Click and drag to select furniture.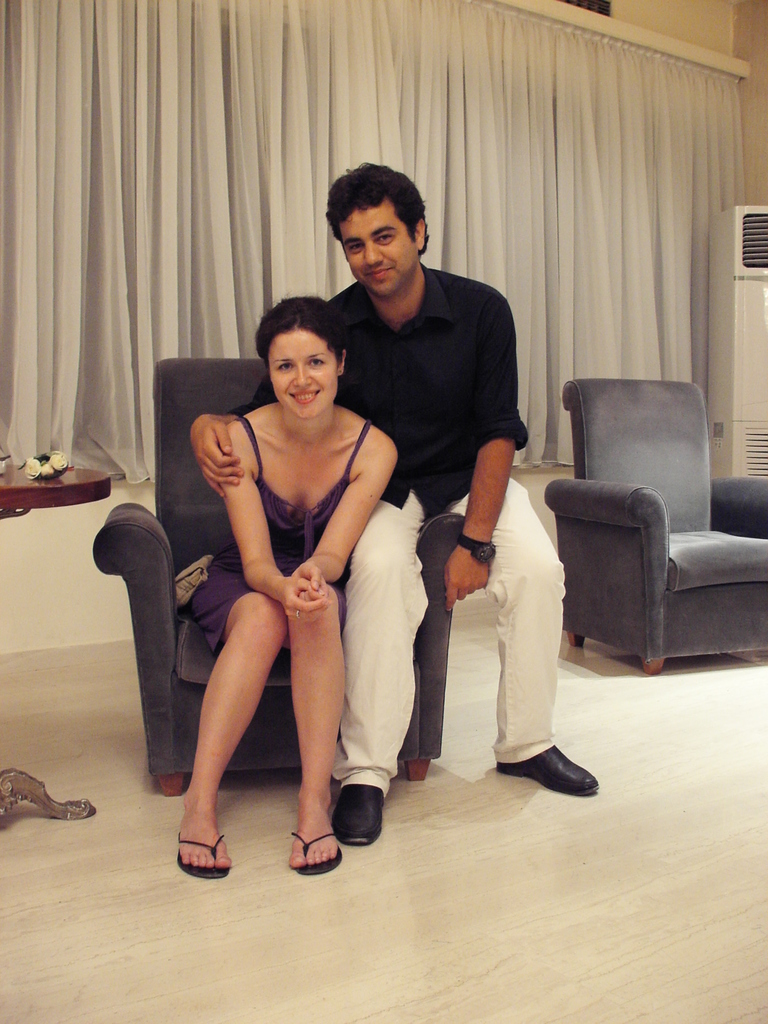
Selection: l=541, t=381, r=767, b=675.
